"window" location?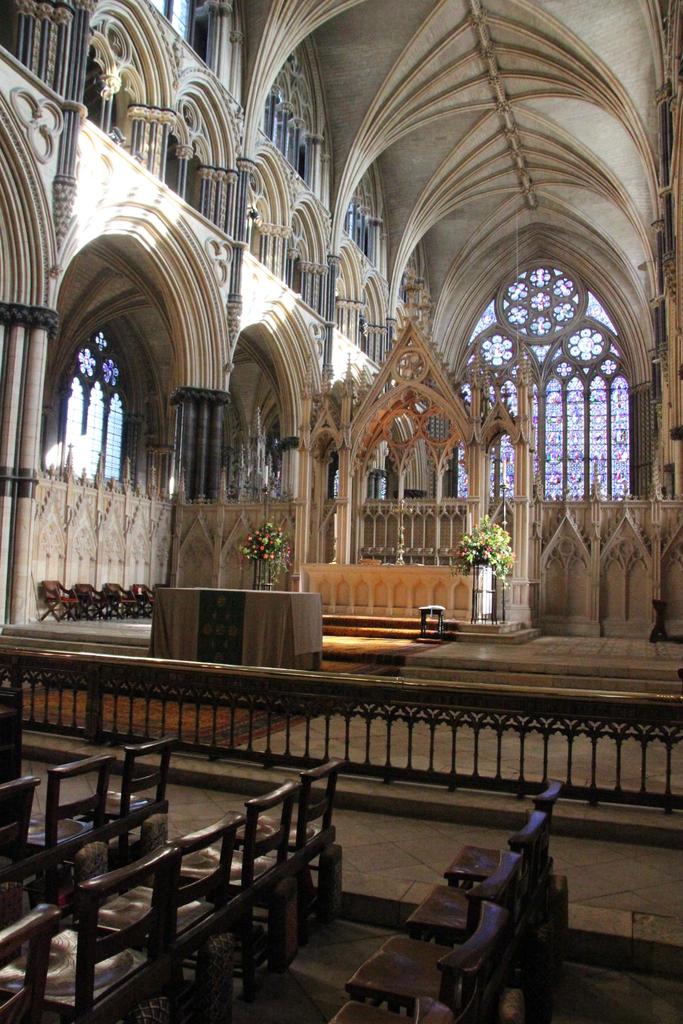
(51, 262, 156, 501)
